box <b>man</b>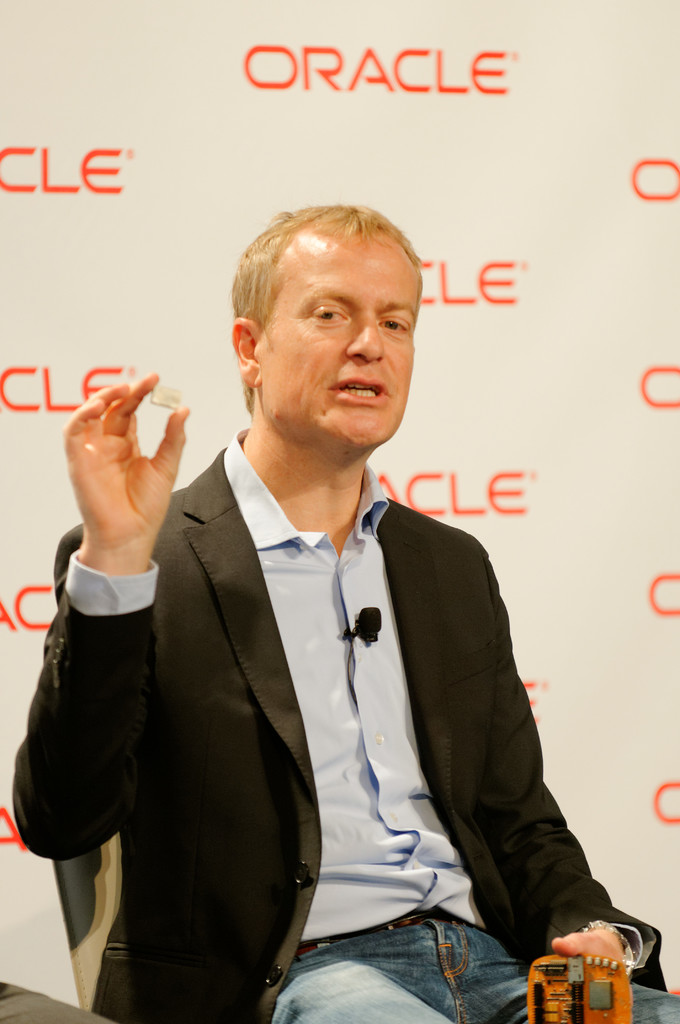
BBox(12, 205, 679, 1023)
